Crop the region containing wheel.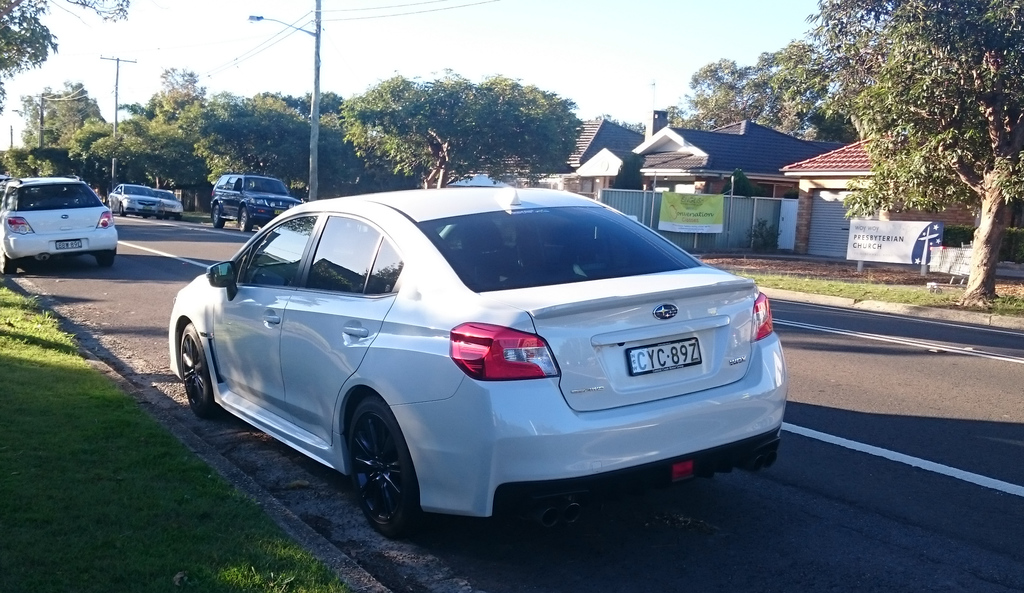
Crop region: <region>118, 203, 125, 217</region>.
